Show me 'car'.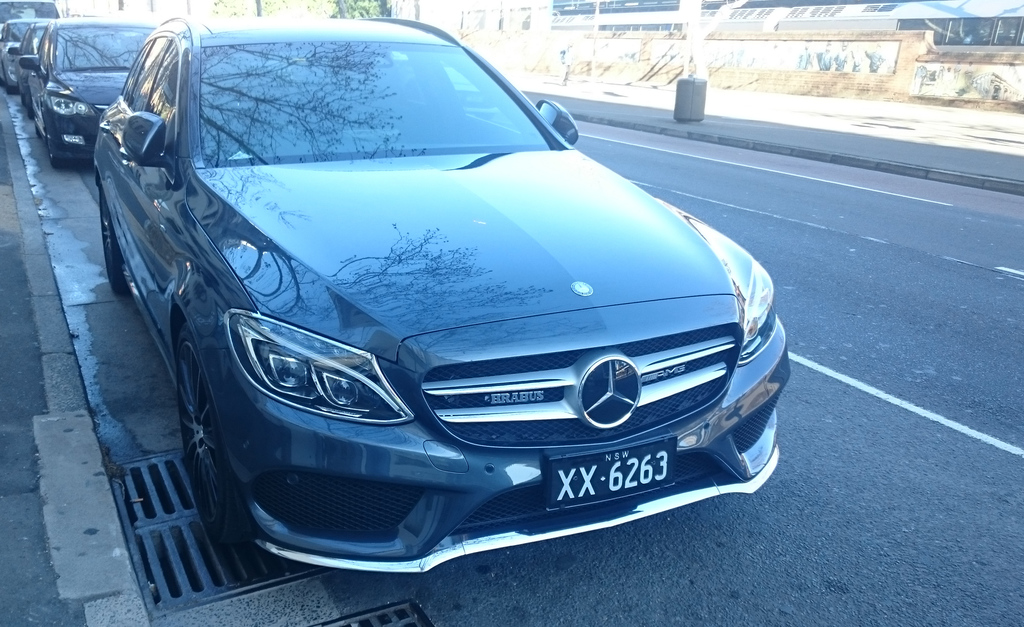
'car' is here: BBox(0, 20, 40, 86).
